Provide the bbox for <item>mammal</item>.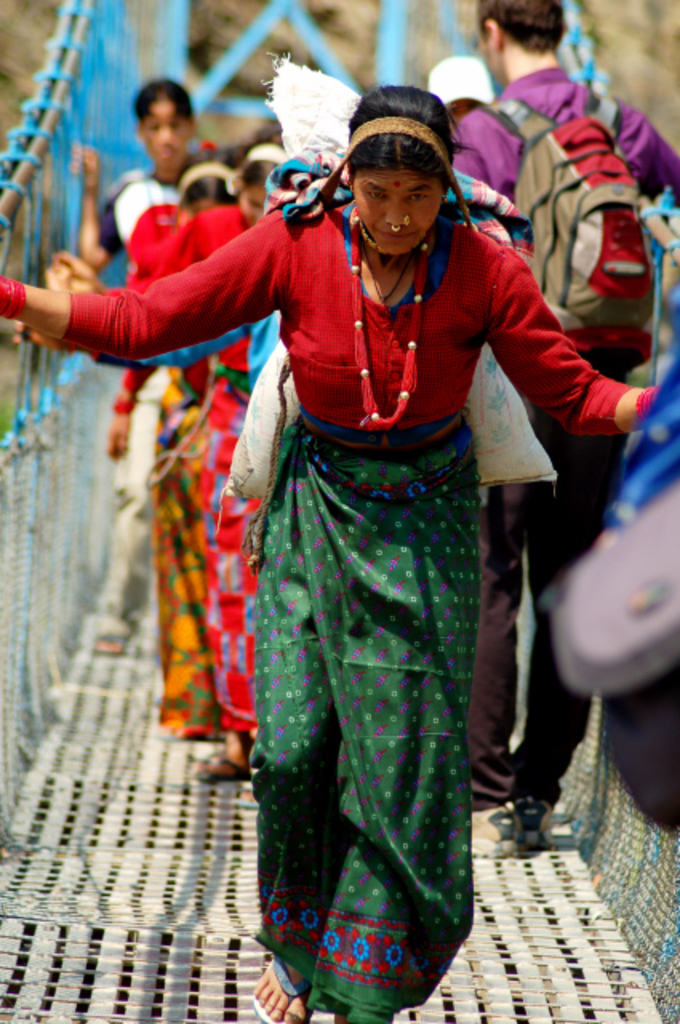
{"left": 445, "top": 0, "right": 678, "bottom": 856}.
